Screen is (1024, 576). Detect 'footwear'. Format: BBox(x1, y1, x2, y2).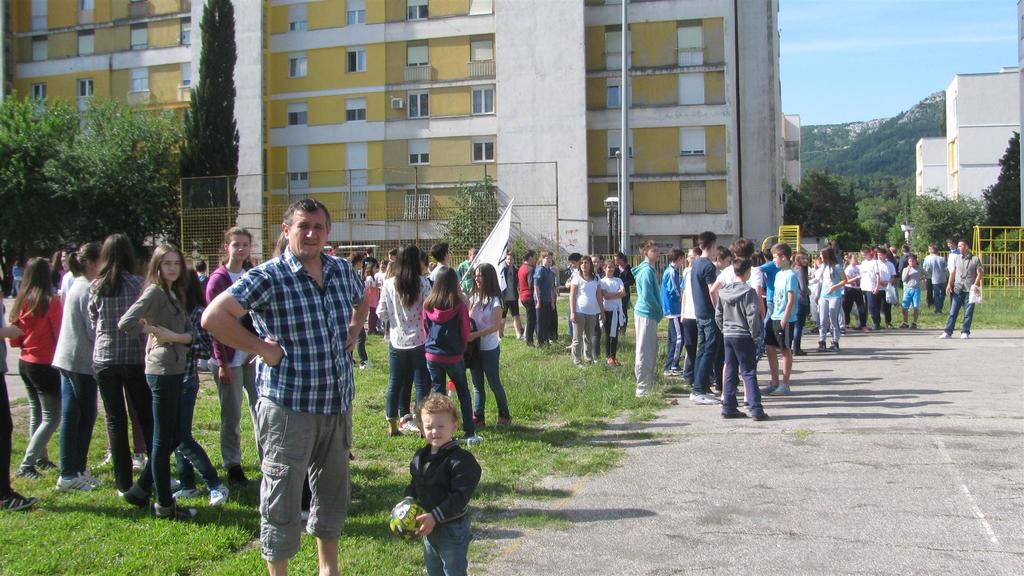
BBox(666, 366, 685, 374).
